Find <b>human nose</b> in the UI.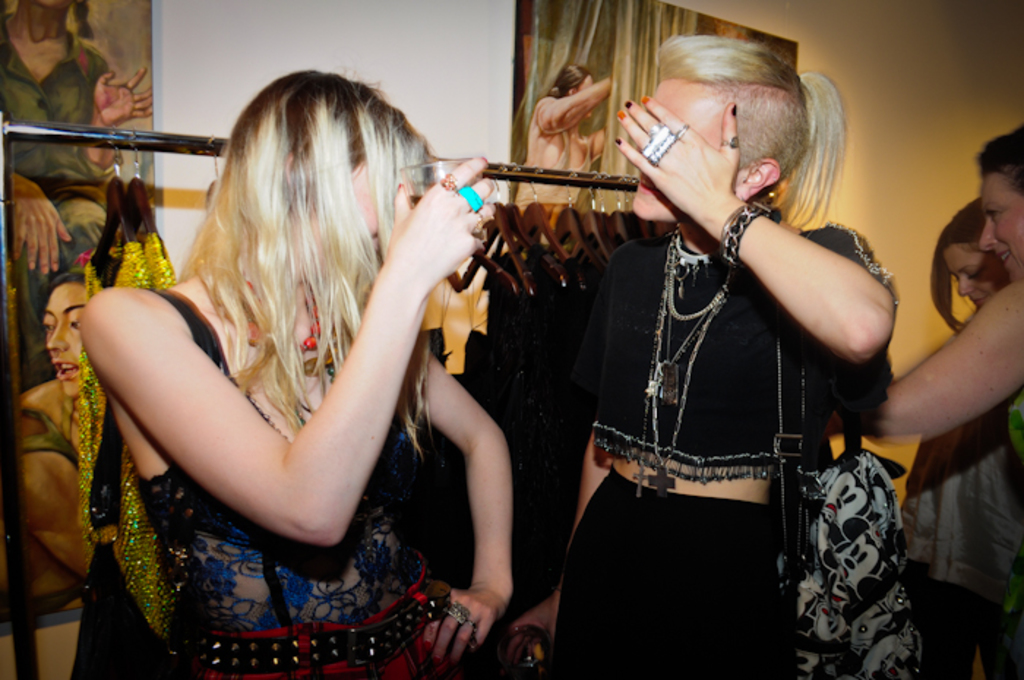
UI element at (x1=44, y1=325, x2=72, y2=348).
